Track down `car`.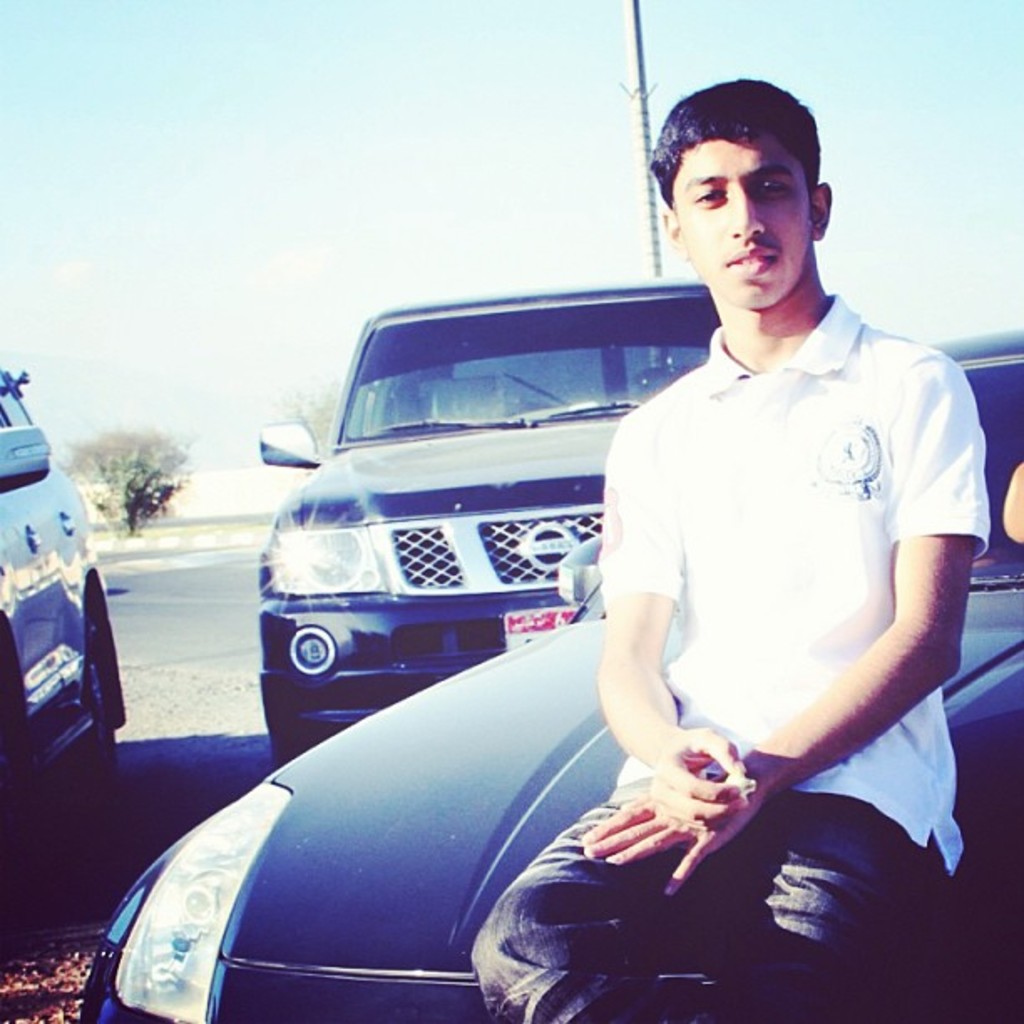
Tracked to box(79, 328, 1022, 1021).
